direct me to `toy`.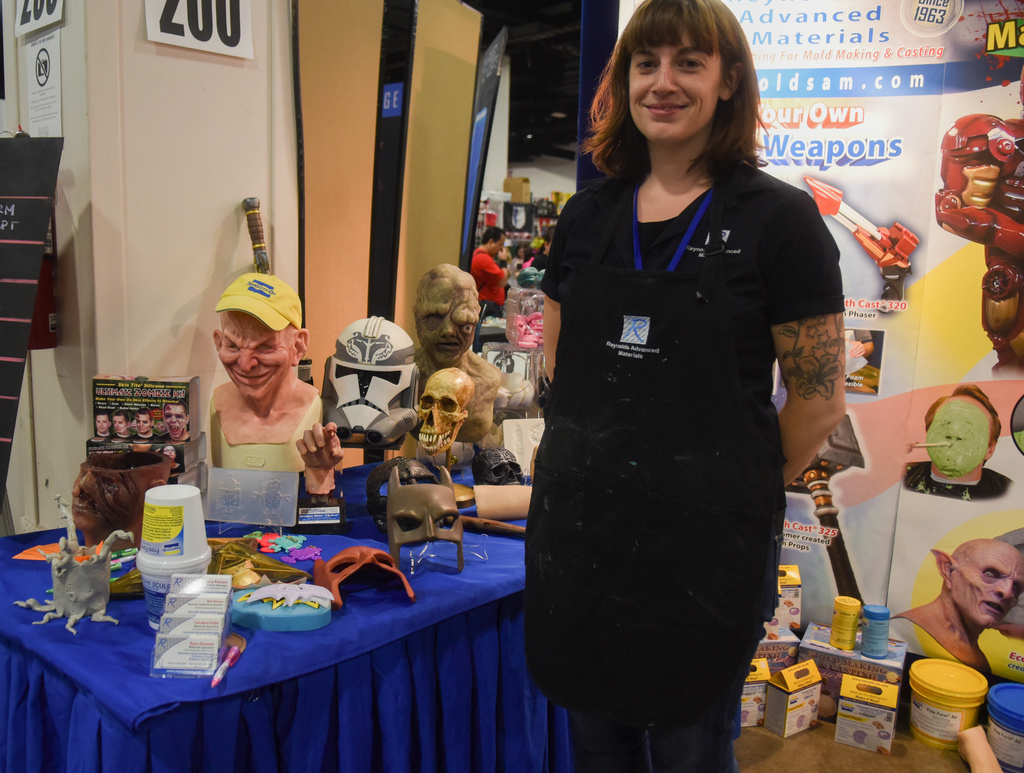
Direction: locate(318, 311, 433, 473).
